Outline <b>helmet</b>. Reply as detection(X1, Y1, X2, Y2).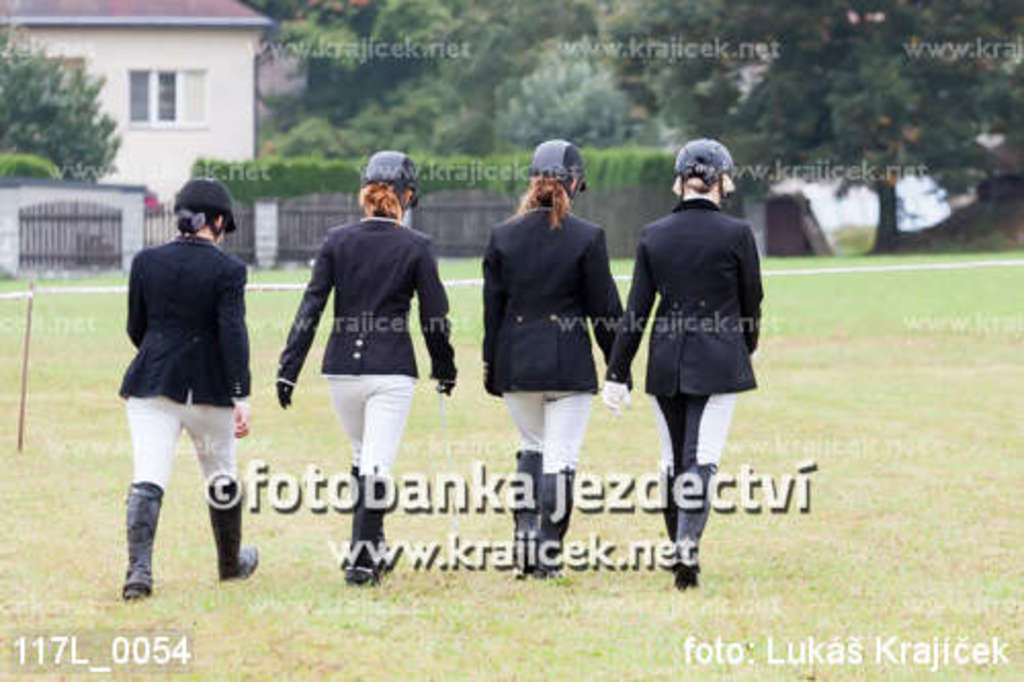
detection(158, 174, 225, 248).
